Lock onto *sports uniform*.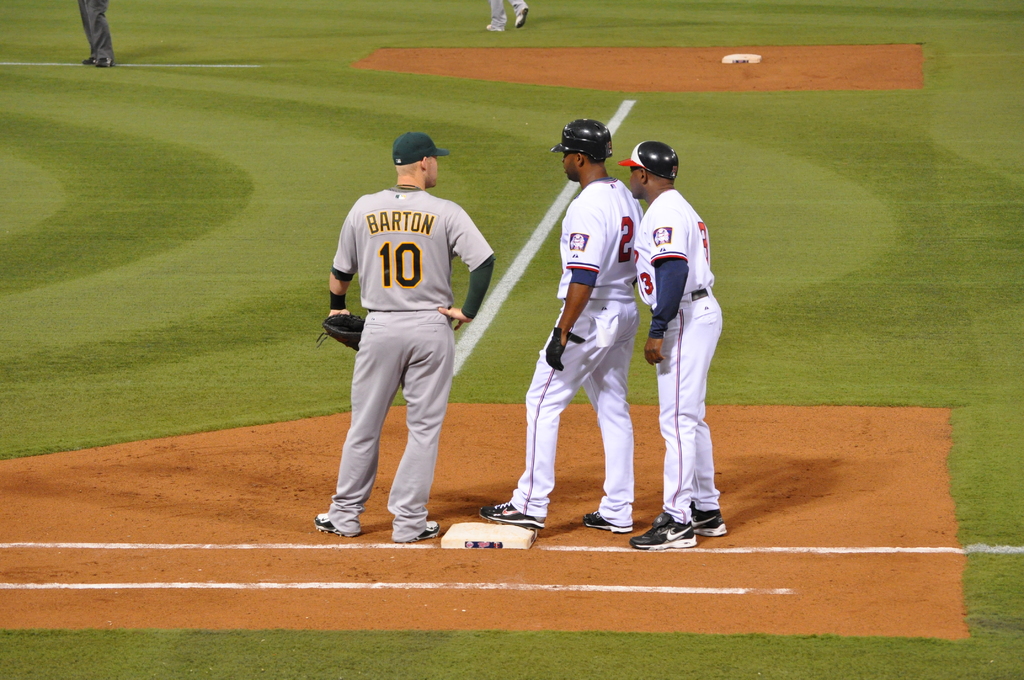
Locked: 513, 171, 648, 529.
